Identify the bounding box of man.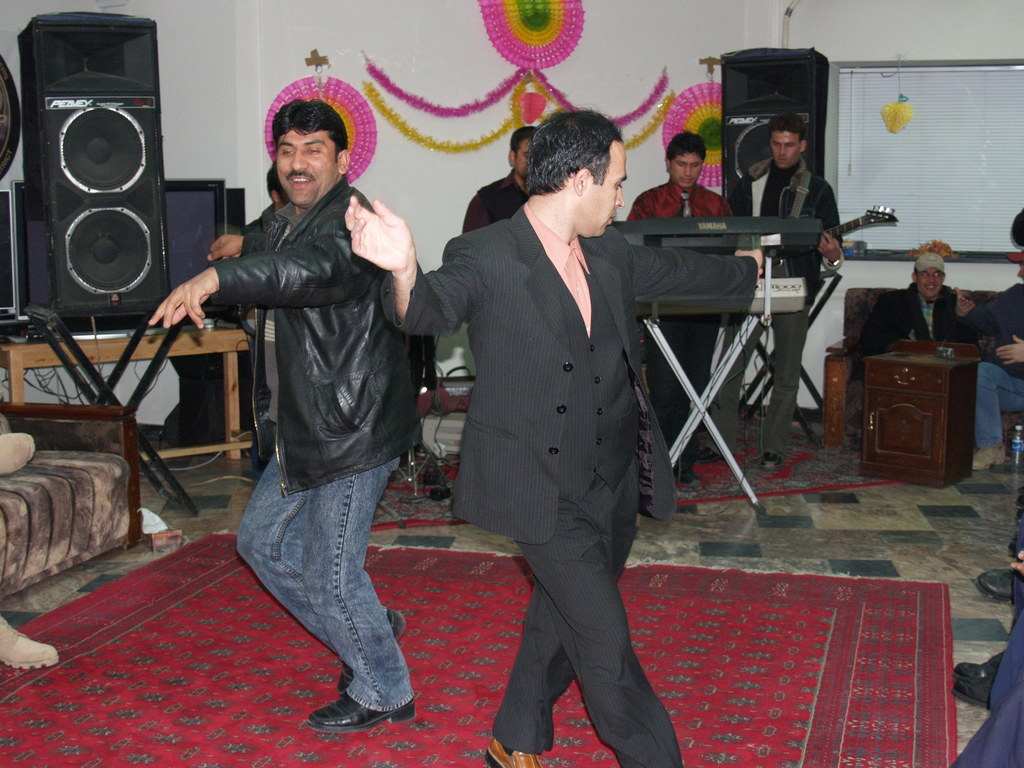
l=854, t=248, r=964, b=398.
